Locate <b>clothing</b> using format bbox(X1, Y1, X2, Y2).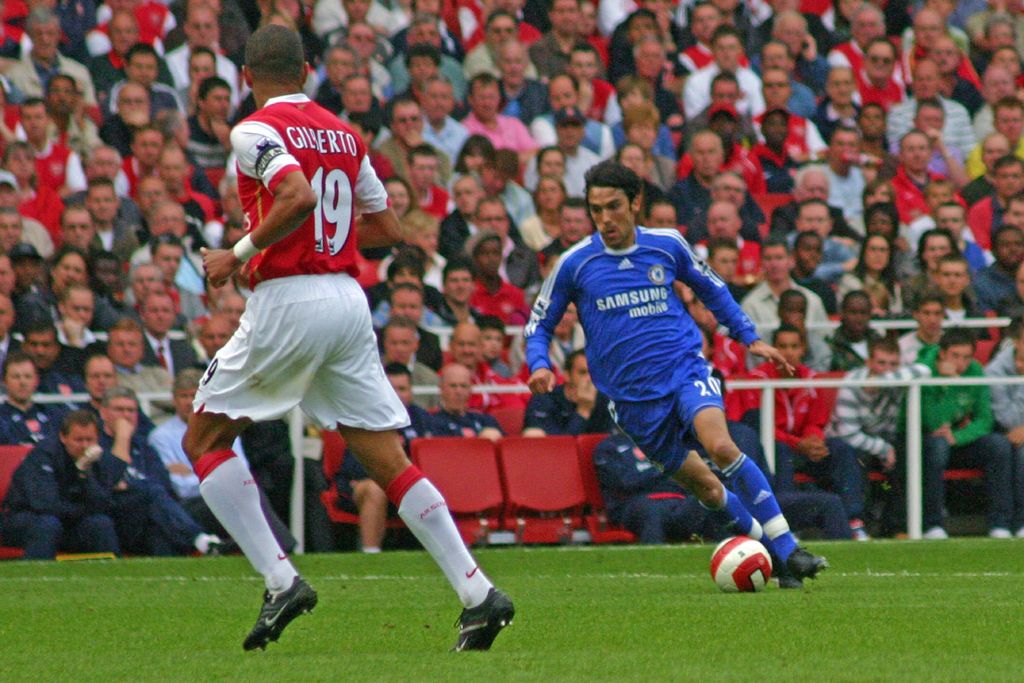
bbox(518, 386, 625, 434).
